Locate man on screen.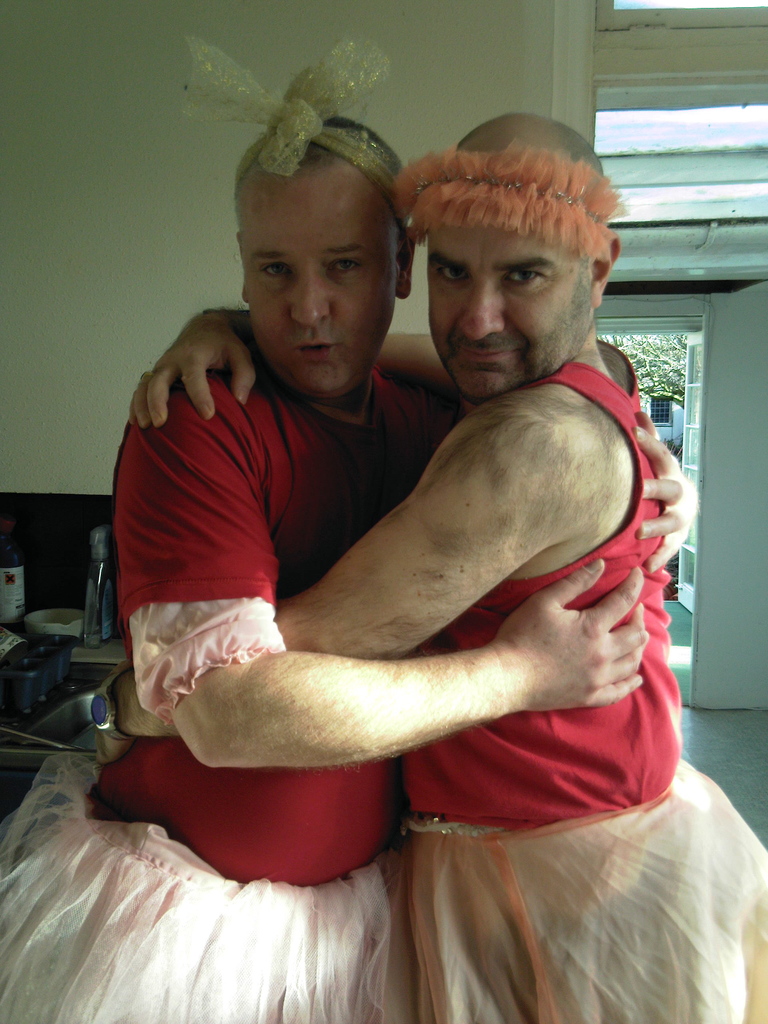
On screen at <bbox>92, 111, 767, 1023</bbox>.
